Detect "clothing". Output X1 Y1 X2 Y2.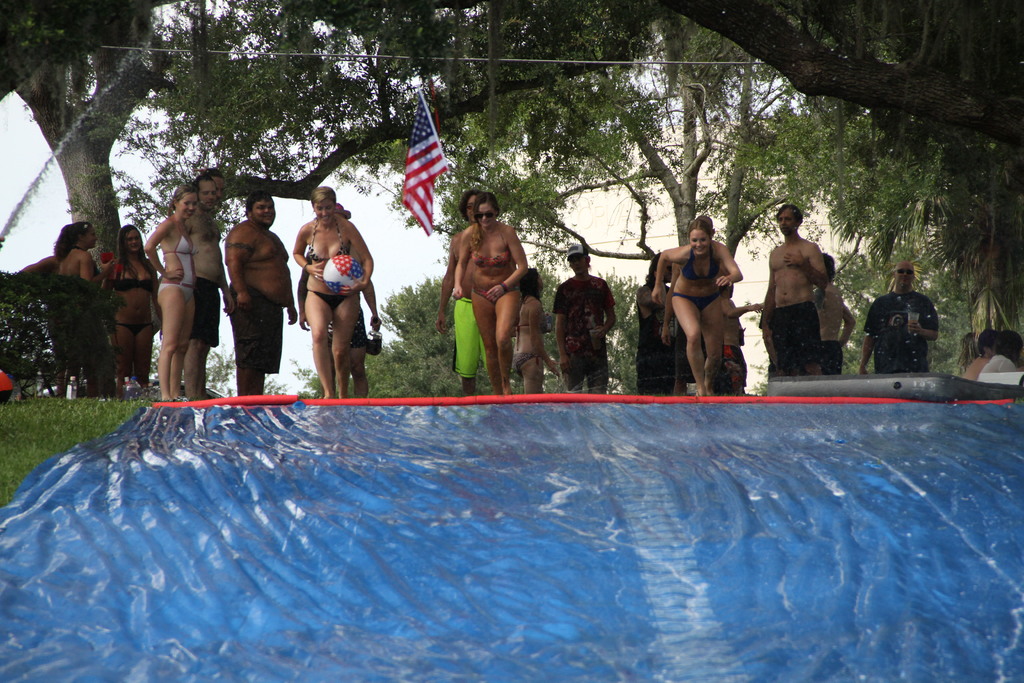
722 342 747 381.
